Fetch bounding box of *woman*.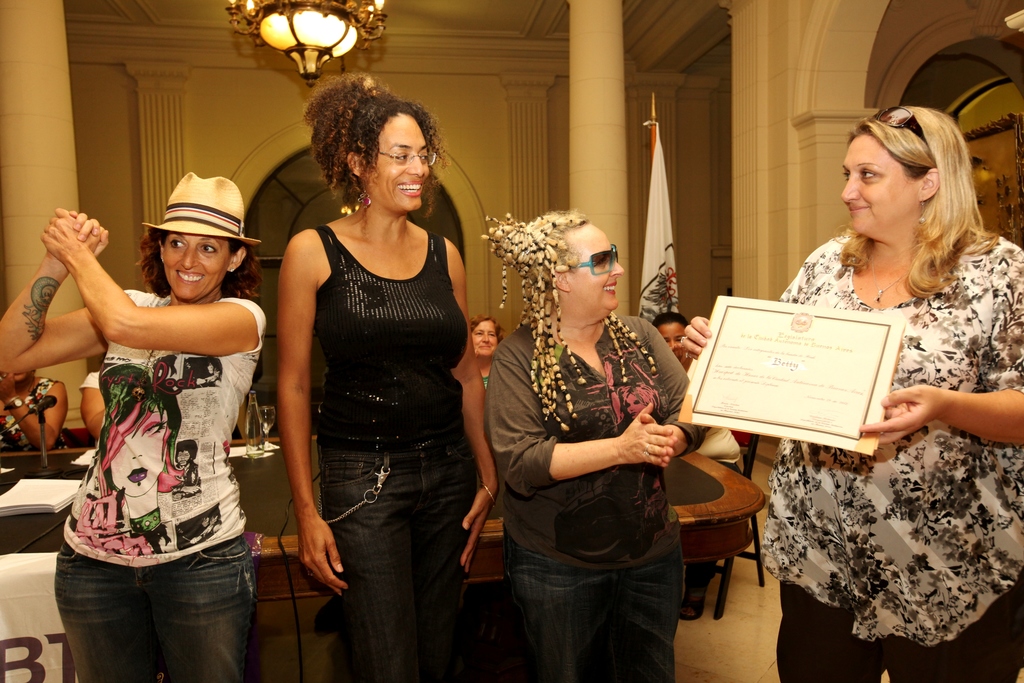
Bbox: l=0, t=174, r=266, b=680.
